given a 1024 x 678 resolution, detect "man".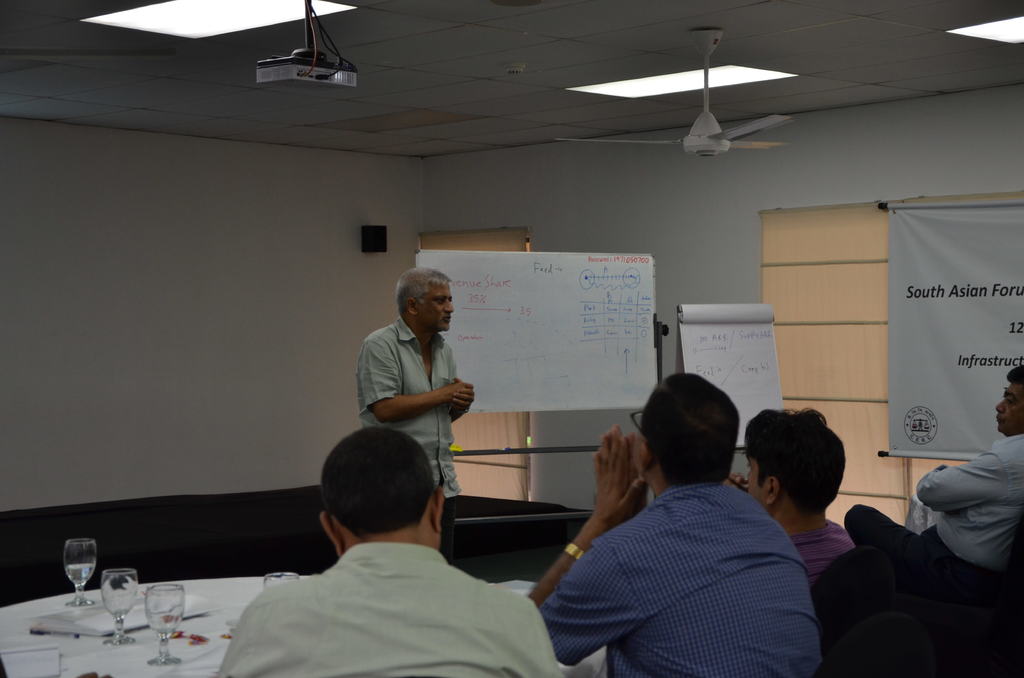
Rect(909, 361, 1023, 579).
